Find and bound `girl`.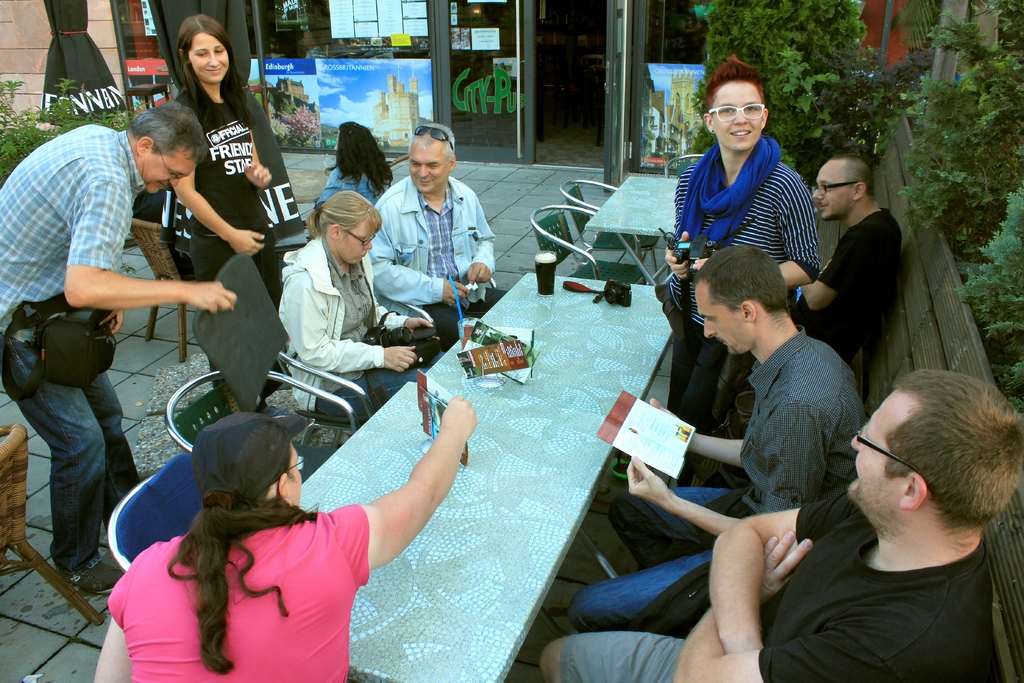
Bound: (x1=278, y1=186, x2=442, y2=435).
